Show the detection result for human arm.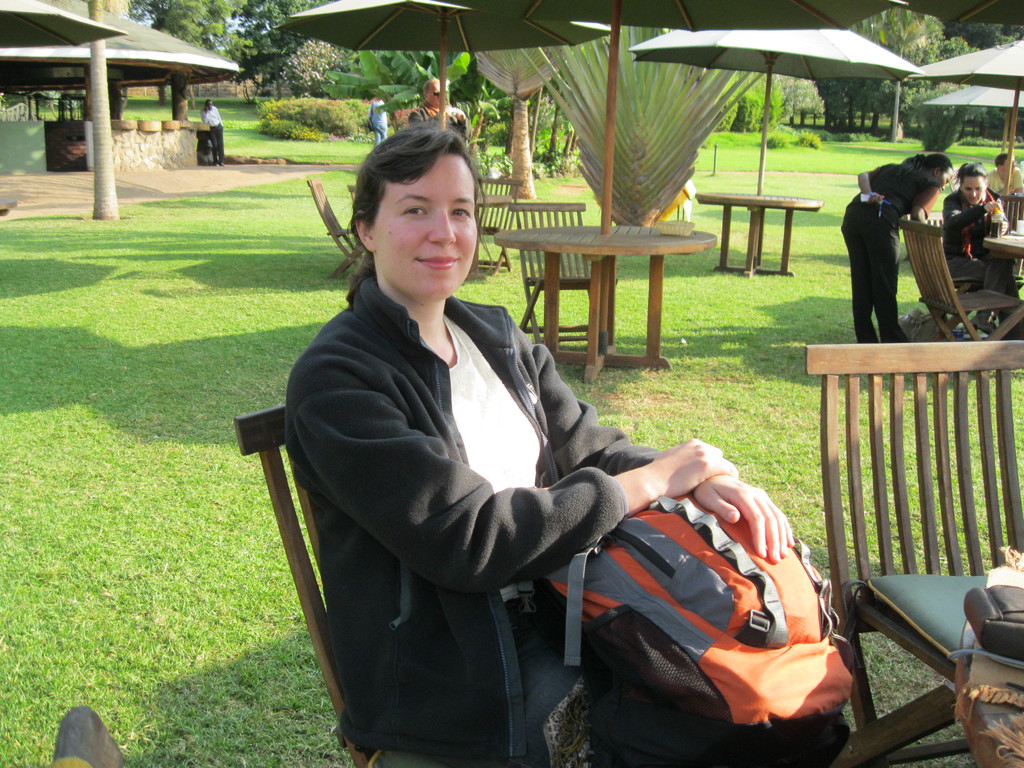
box=[940, 193, 997, 234].
